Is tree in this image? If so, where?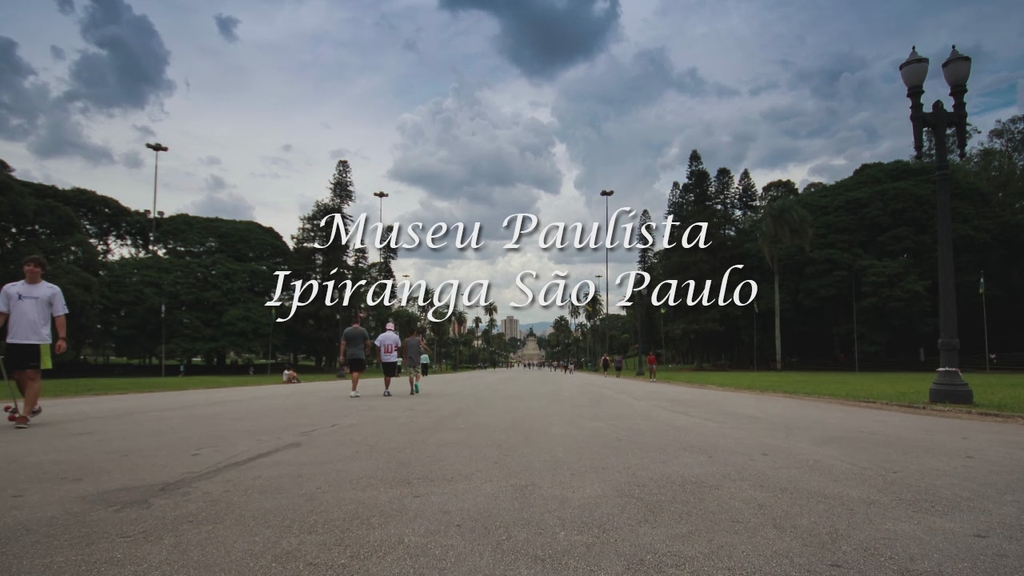
Yes, at [left=292, top=152, right=350, bottom=362].
